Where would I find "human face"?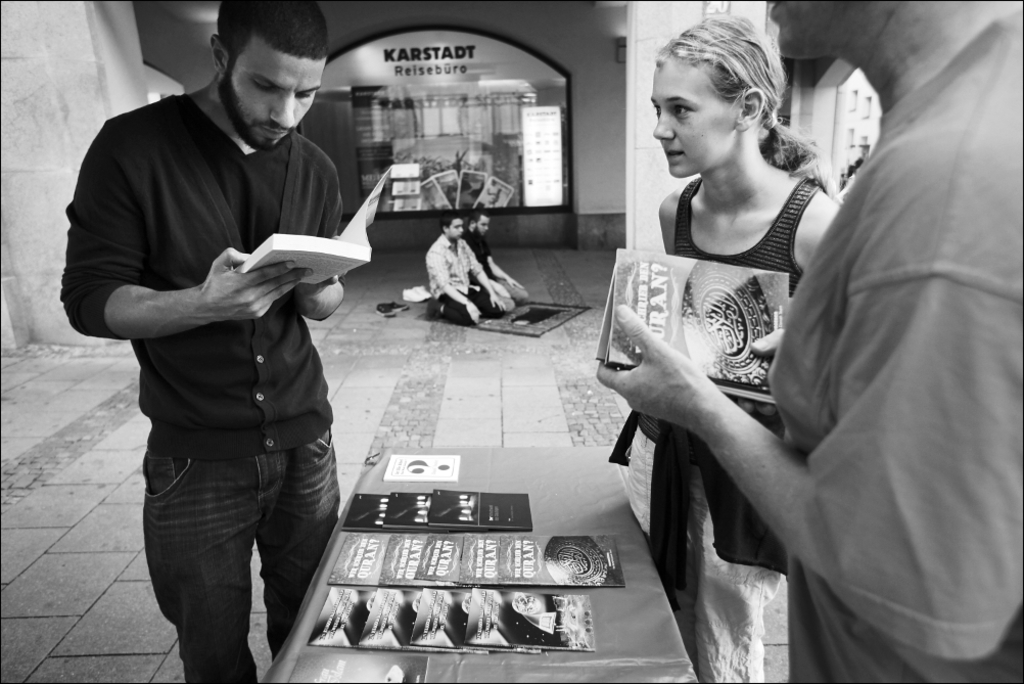
At box=[764, 0, 863, 58].
